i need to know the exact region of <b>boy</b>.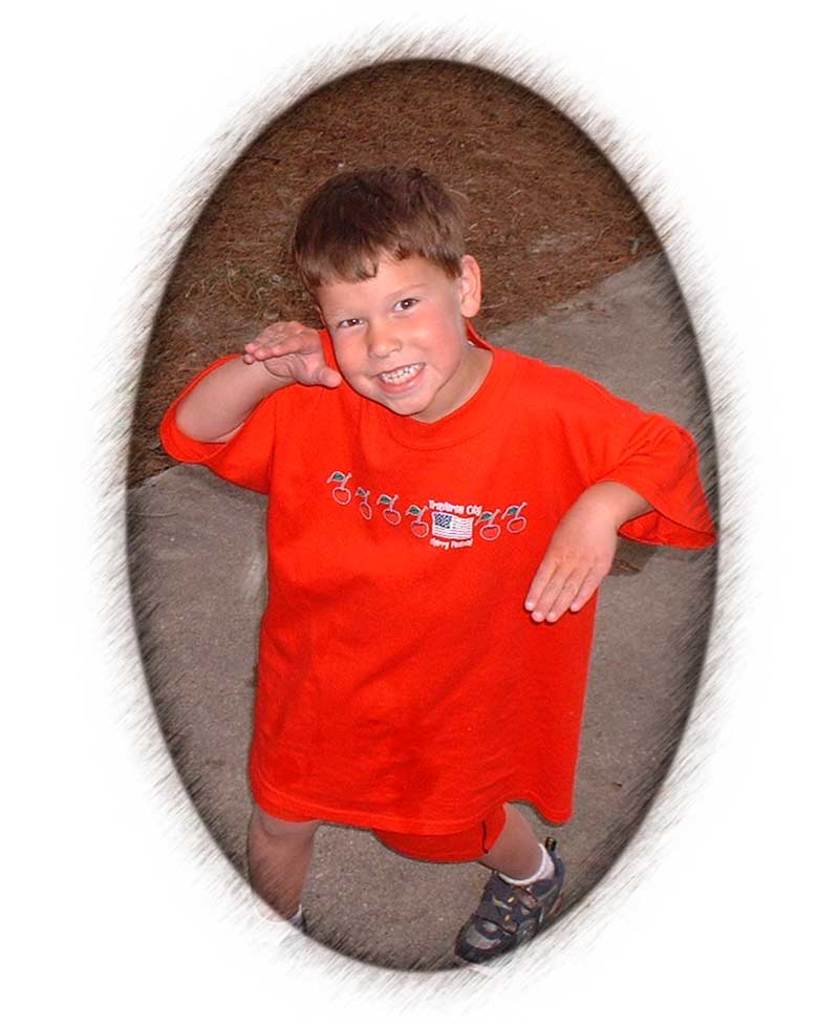
Region: {"left": 153, "top": 114, "right": 696, "bottom": 974}.
